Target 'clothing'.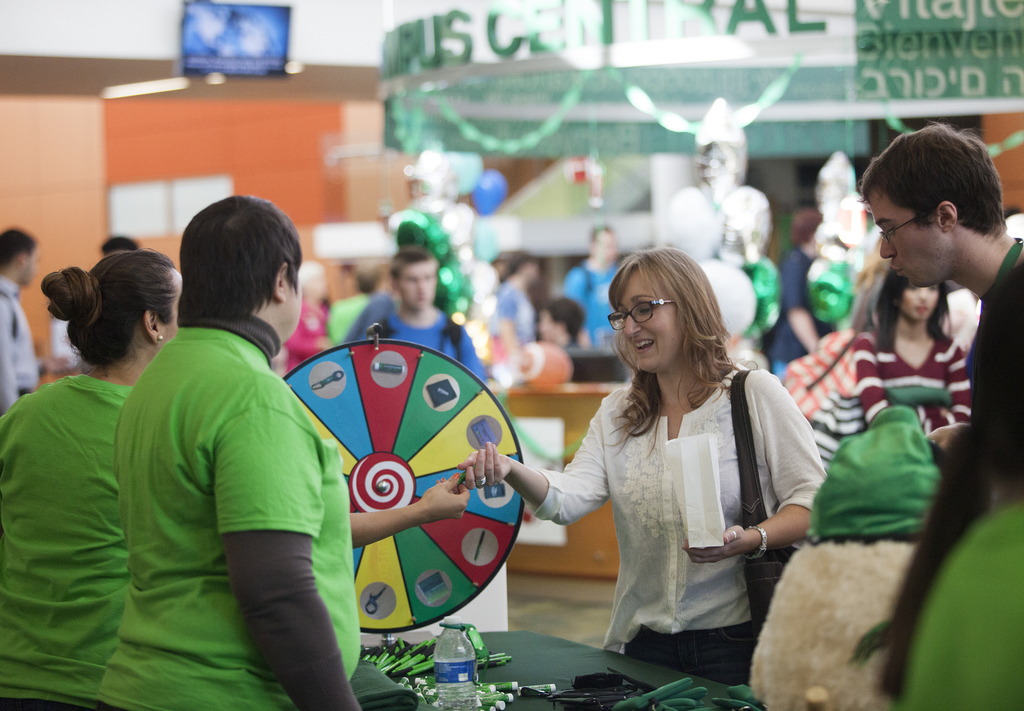
Target region: crop(856, 325, 965, 453).
